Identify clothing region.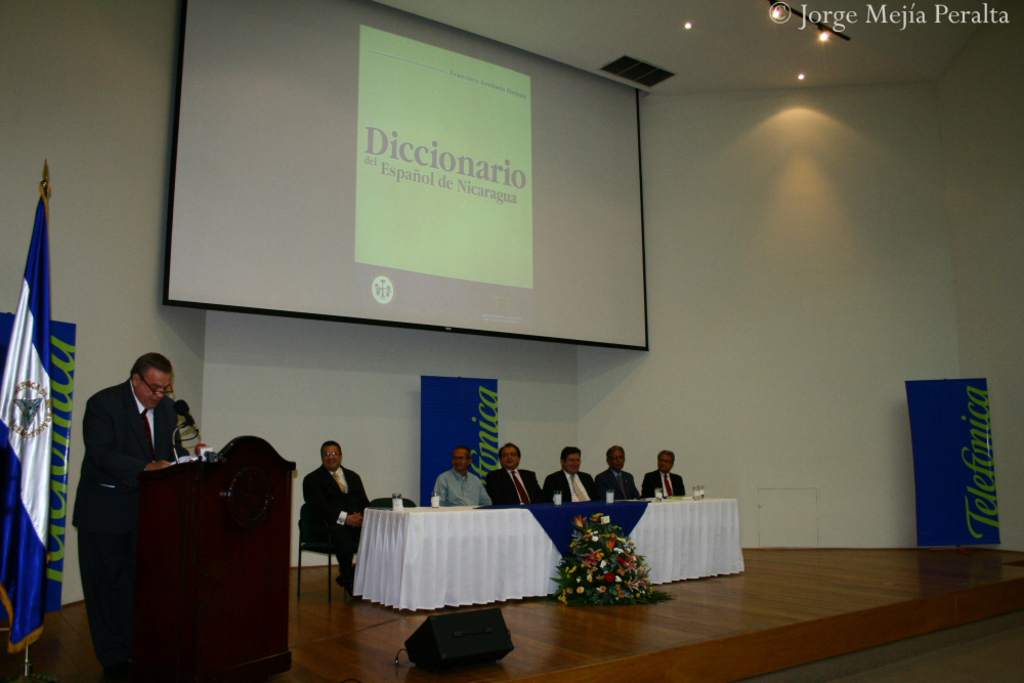
Region: [594, 469, 641, 500].
